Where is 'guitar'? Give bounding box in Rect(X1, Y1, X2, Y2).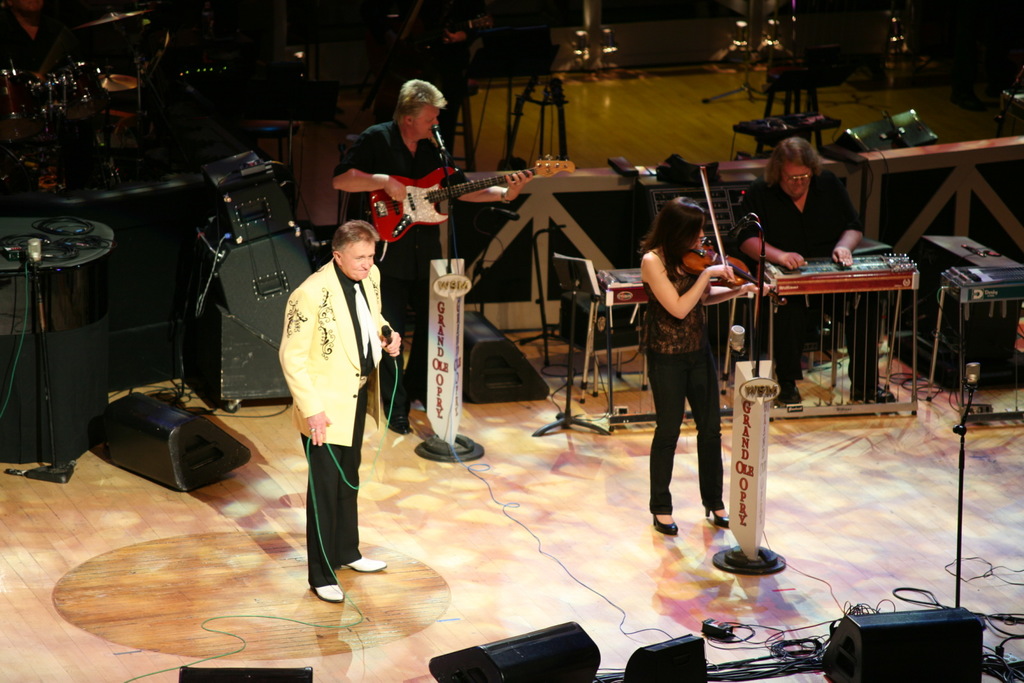
Rect(677, 161, 787, 314).
